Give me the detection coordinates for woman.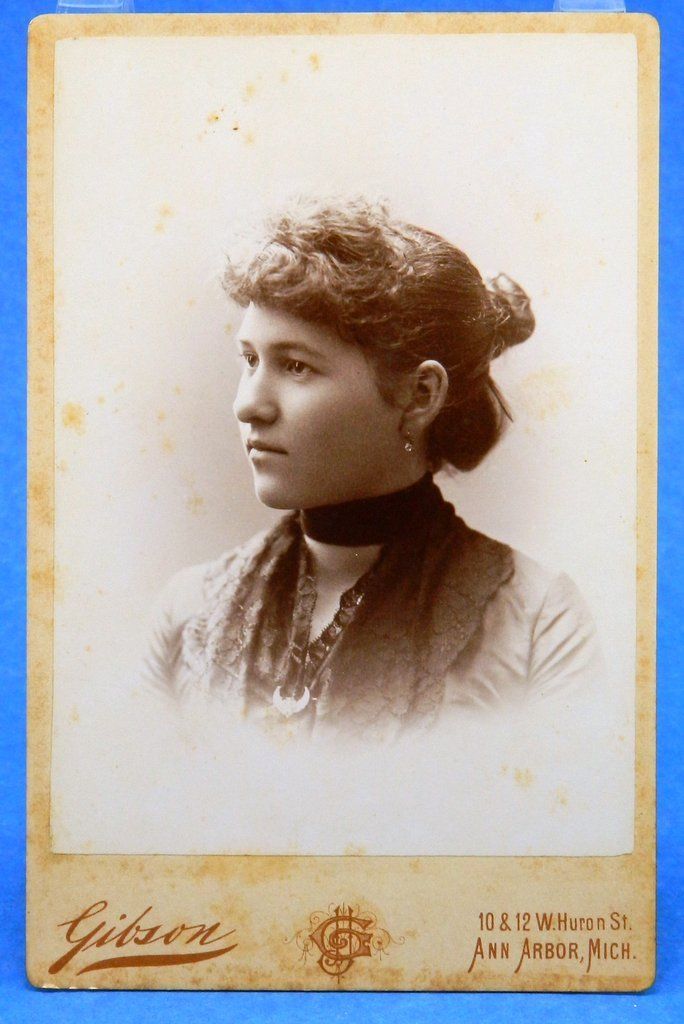
Rect(136, 198, 596, 748).
